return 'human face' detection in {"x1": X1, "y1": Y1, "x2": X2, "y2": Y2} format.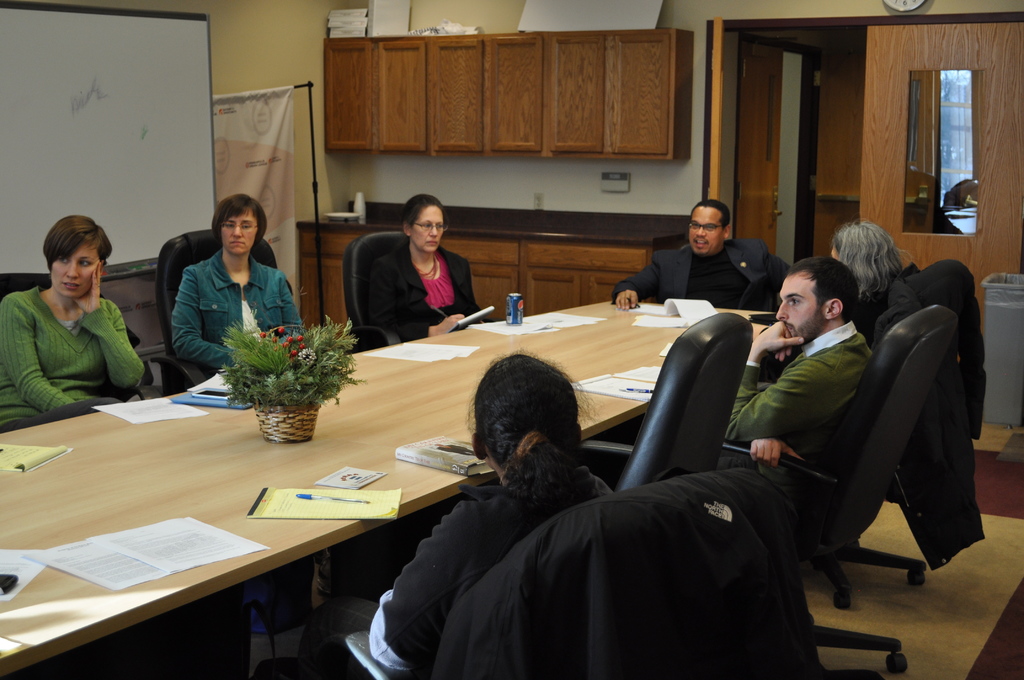
{"x1": 770, "y1": 279, "x2": 831, "y2": 336}.
